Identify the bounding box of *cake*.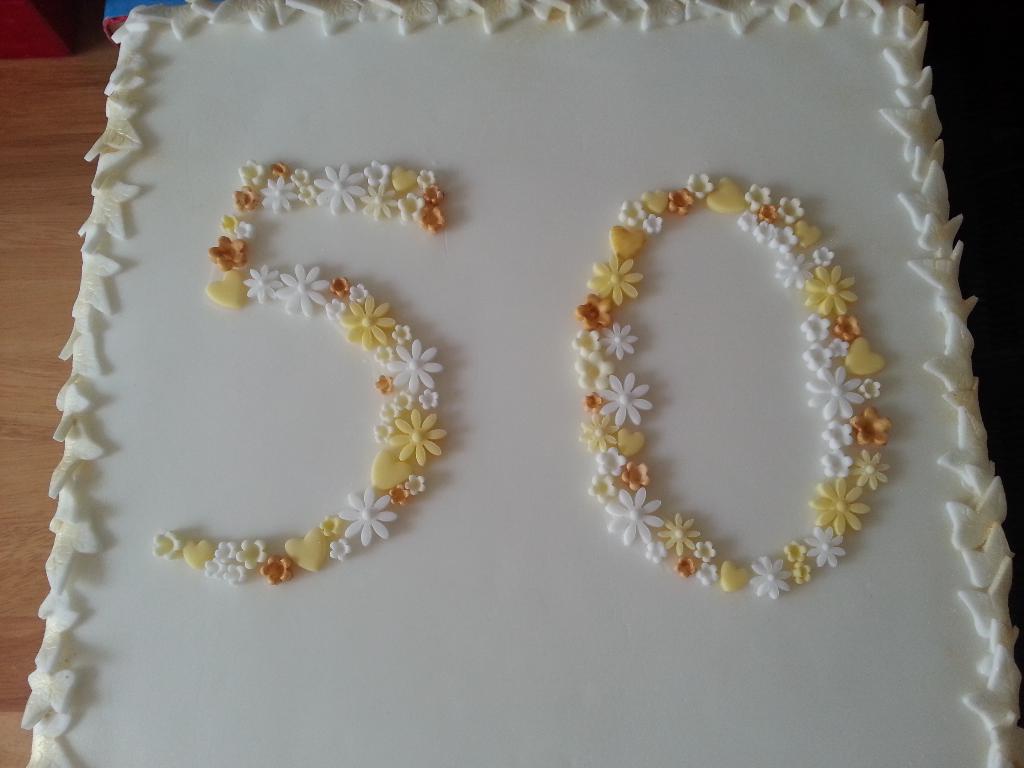
bbox=(20, 0, 1021, 767).
